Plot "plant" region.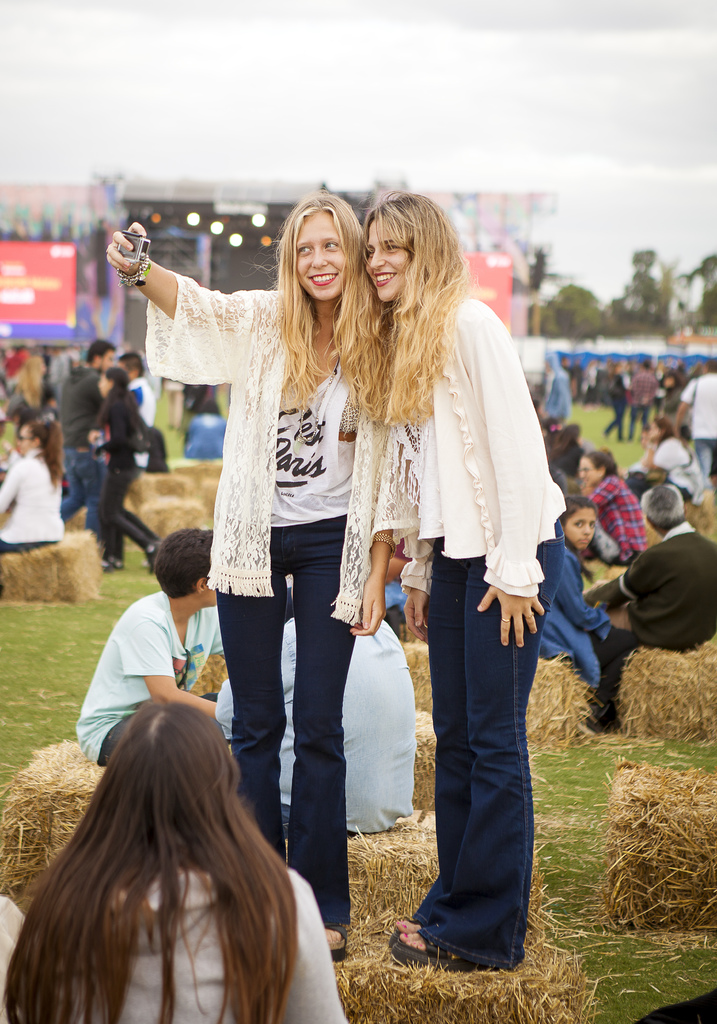
Plotted at (562,400,655,474).
